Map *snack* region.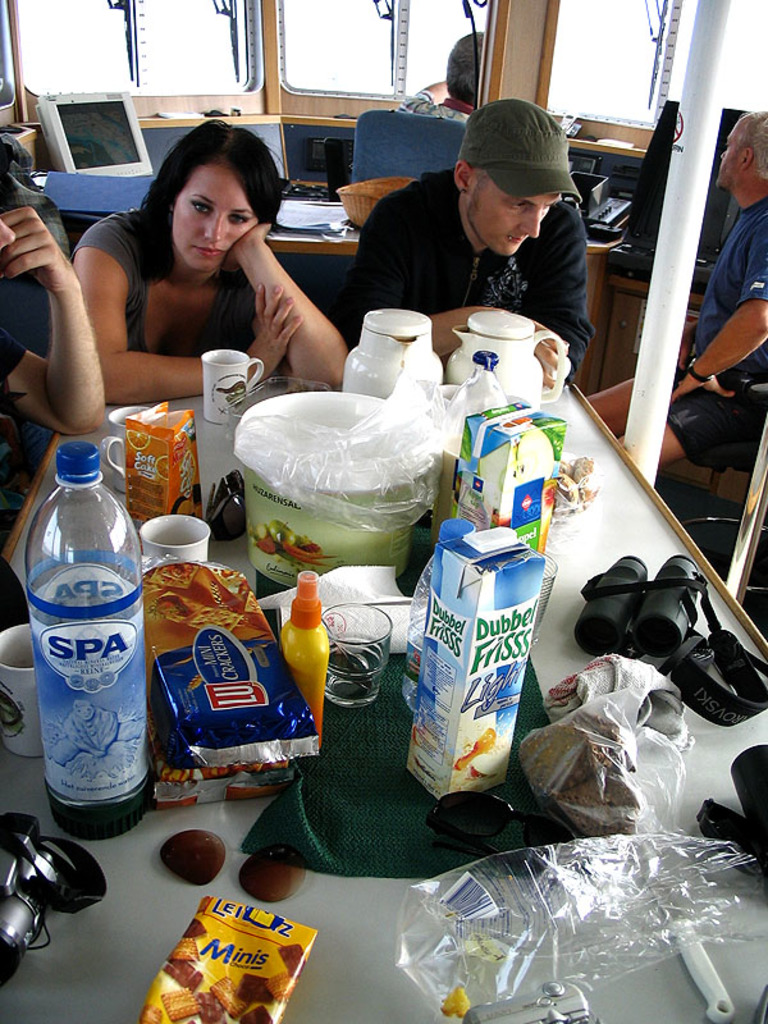
Mapped to [143, 877, 321, 1011].
